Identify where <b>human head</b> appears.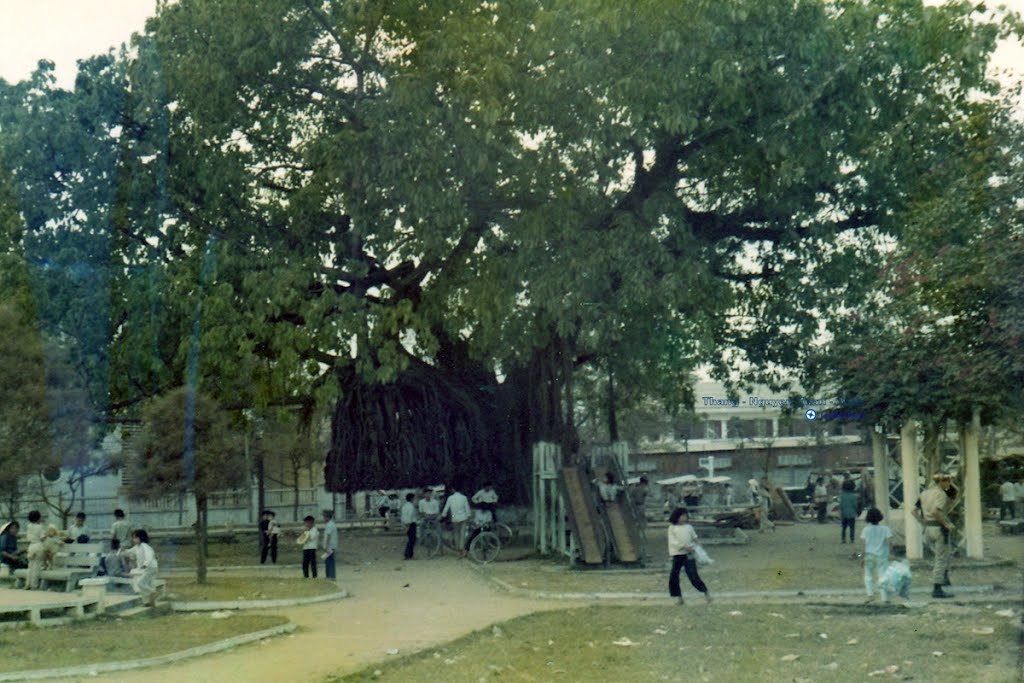
Appears at rect(478, 502, 490, 514).
